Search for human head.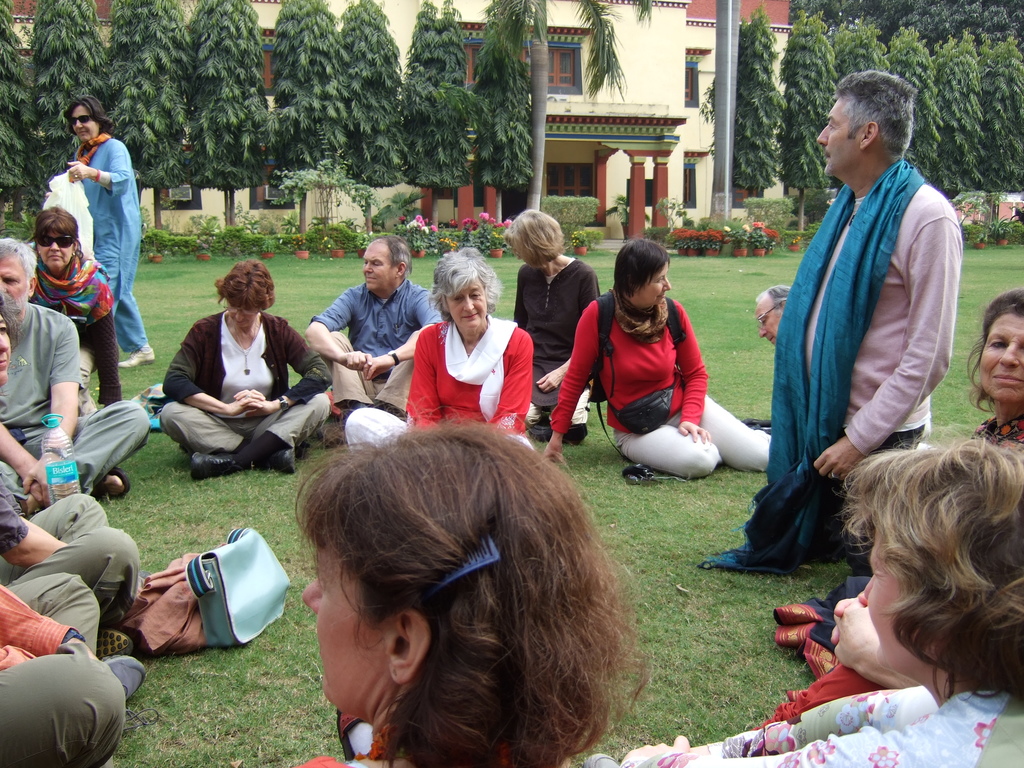
Found at {"x1": 65, "y1": 94, "x2": 102, "y2": 145}.
